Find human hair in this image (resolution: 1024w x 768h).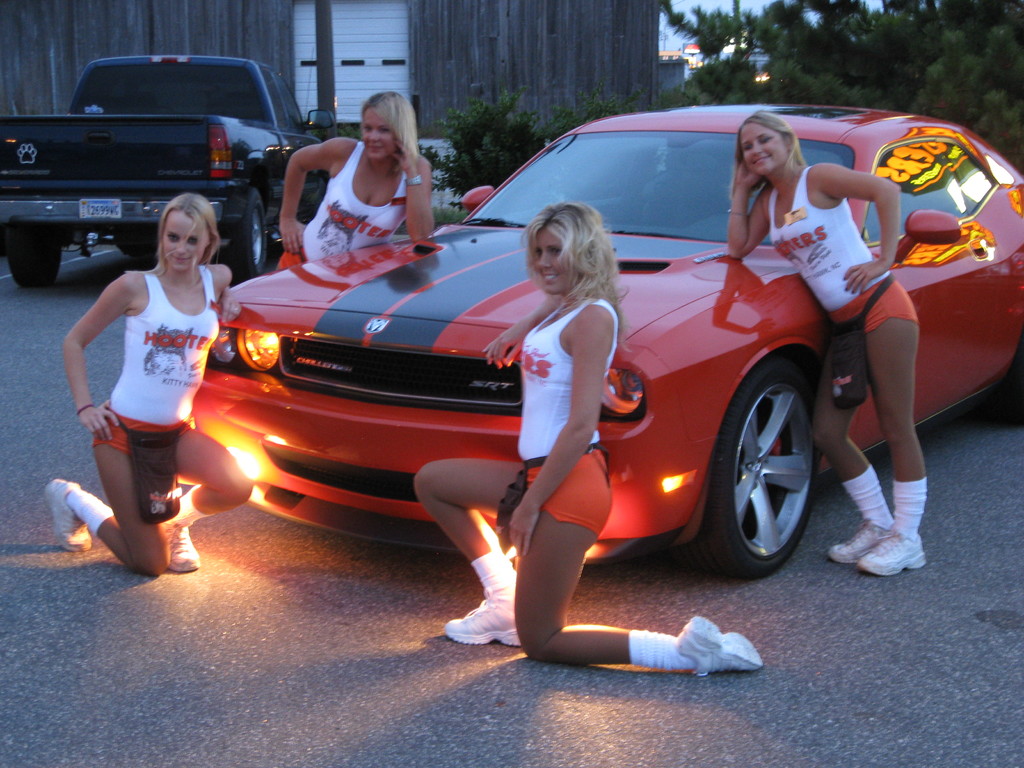
<bbox>529, 195, 623, 313</bbox>.
